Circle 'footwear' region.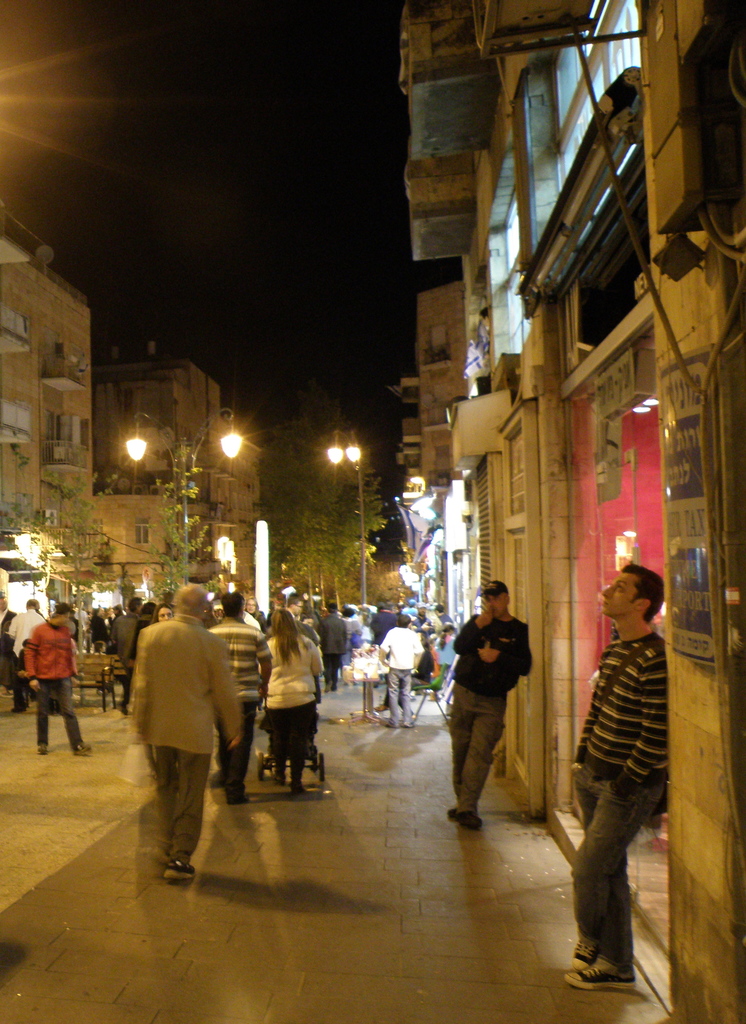
Region: <region>75, 745, 97, 763</region>.
